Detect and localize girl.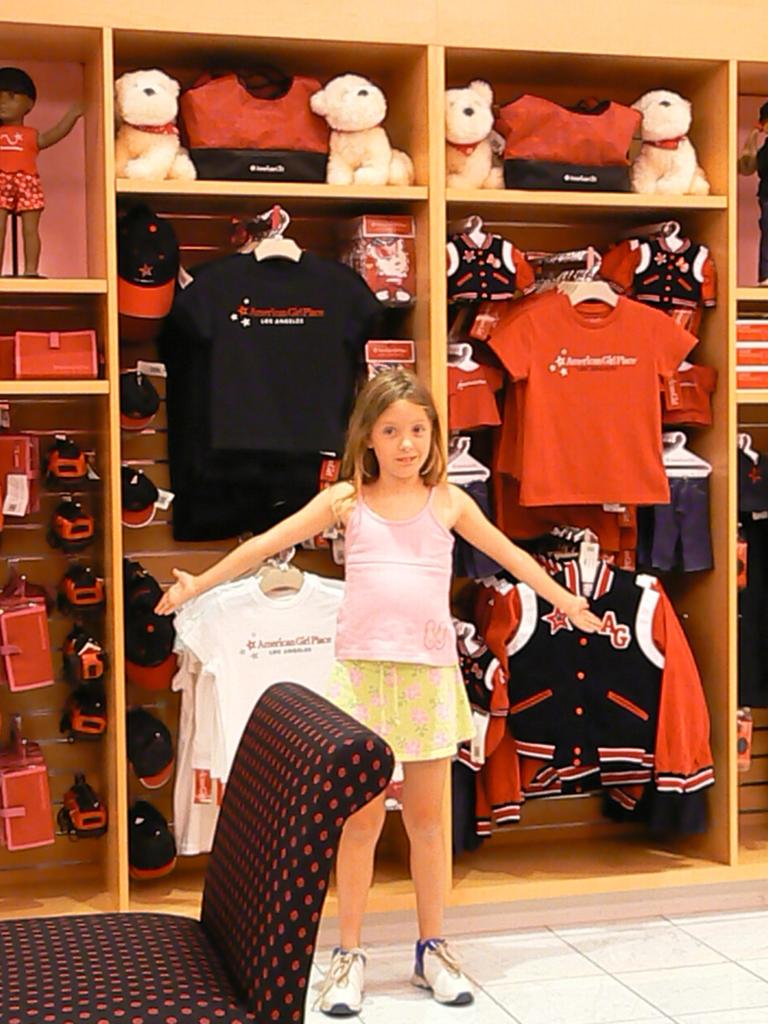
Localized at [x1=146, y1=362, x2=609, y2=1021].
